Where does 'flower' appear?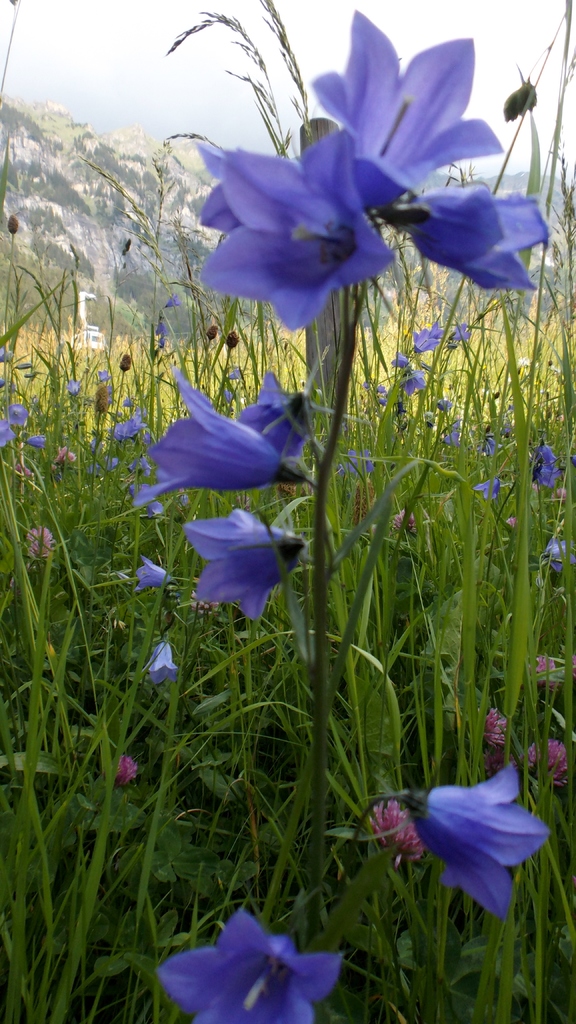
Appears at (25, 525, 49, 560).
